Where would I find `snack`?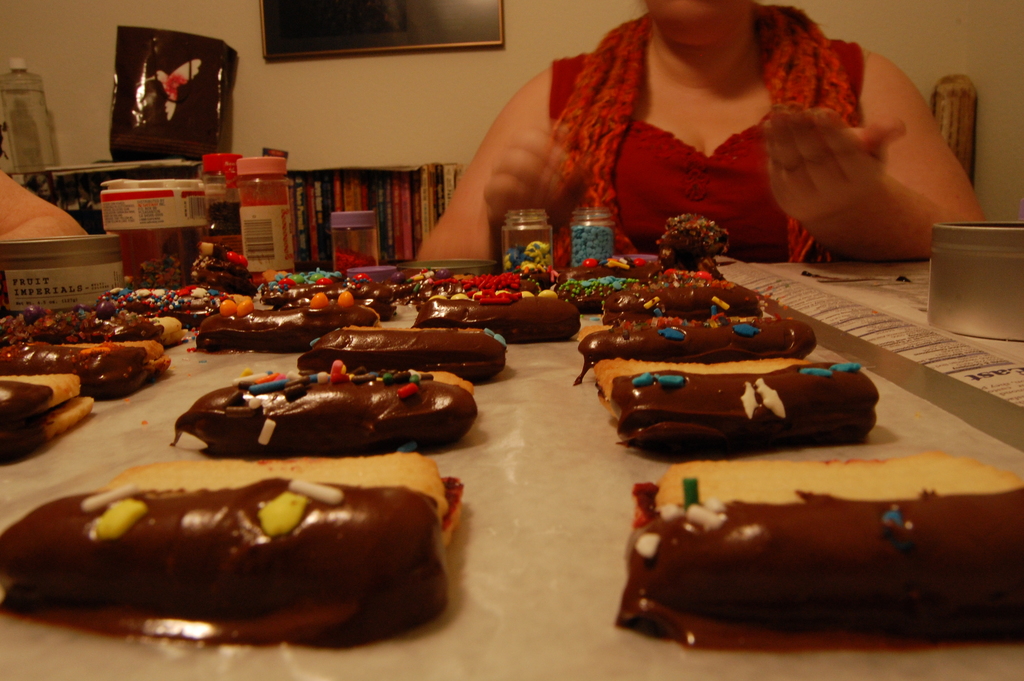
At bbox=[294, 326, 509, 373].
